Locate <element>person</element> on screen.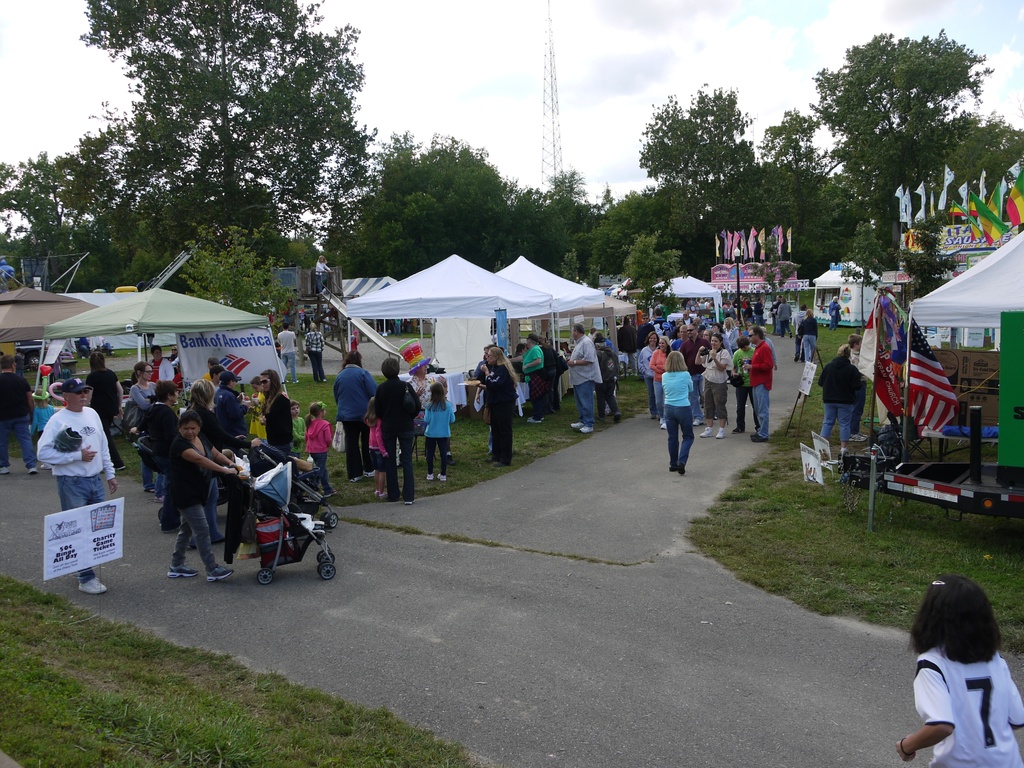
On screen at [796,307,819,361].
